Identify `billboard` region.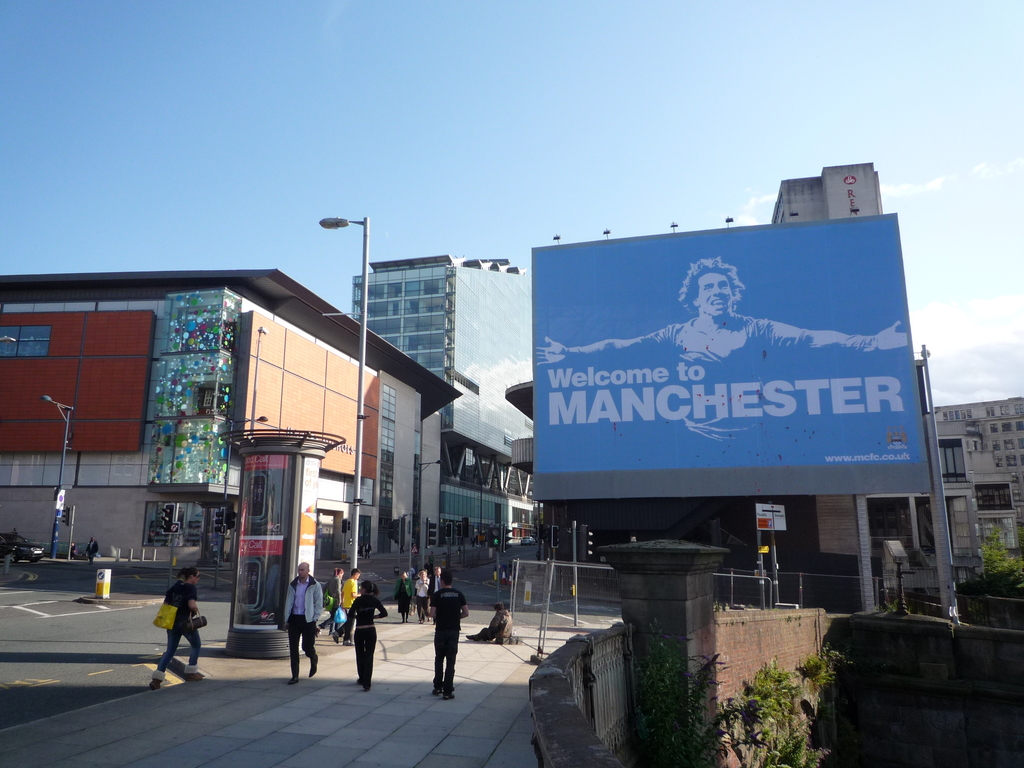
Region: [755,499,787,531].
